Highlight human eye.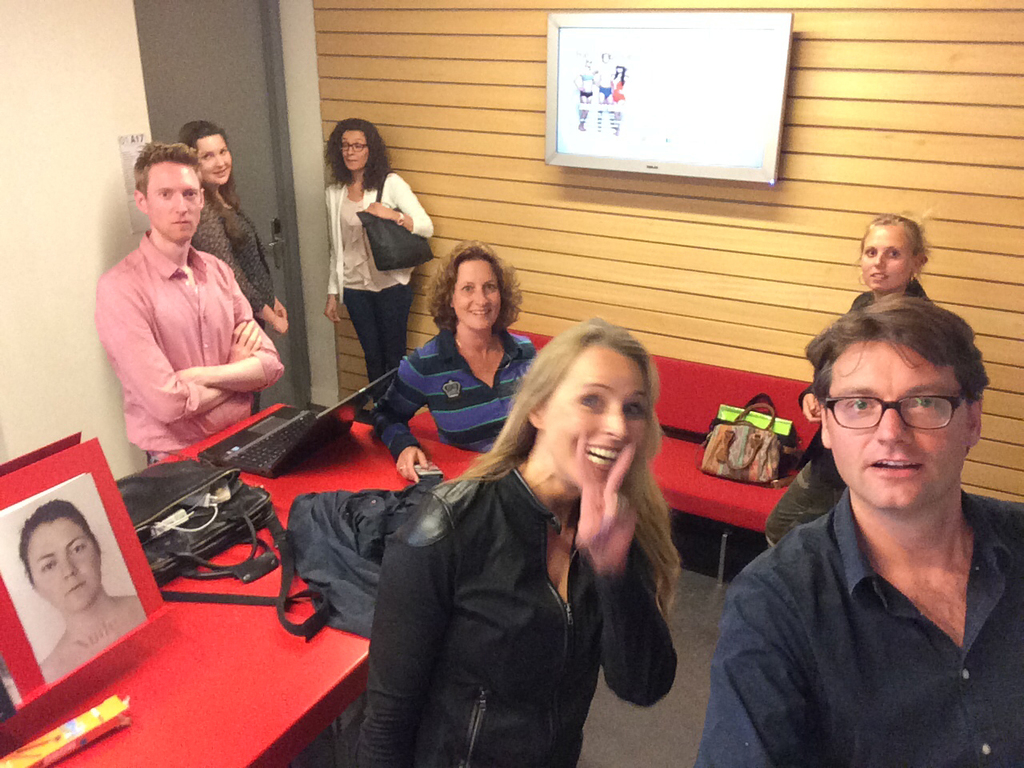
Highlighted region: [left=39, top=559, right=55, bottom=571].
